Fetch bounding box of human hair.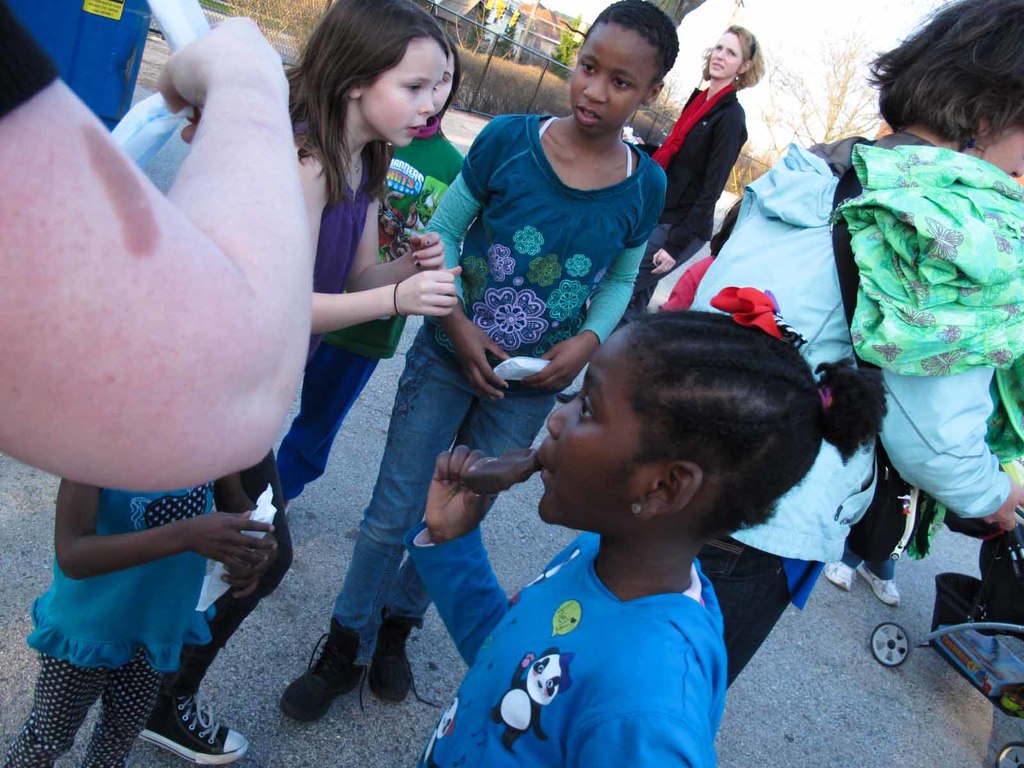
Bbox: bbox=[858, 10, 1018, 177].
